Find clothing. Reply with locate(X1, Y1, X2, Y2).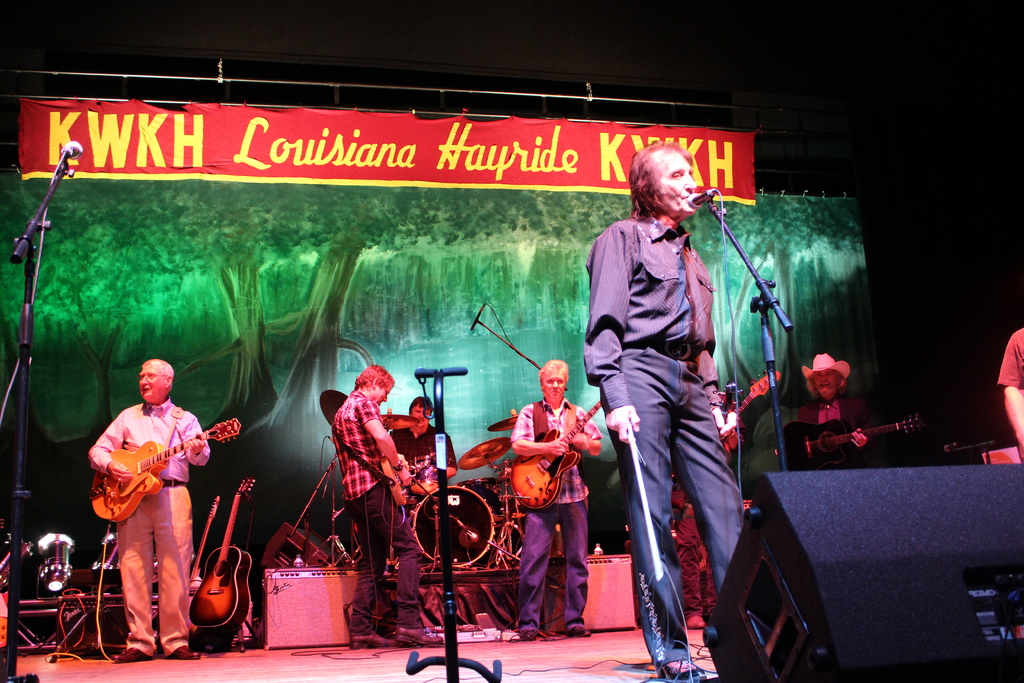
locate(334, 394, 426, 638).
